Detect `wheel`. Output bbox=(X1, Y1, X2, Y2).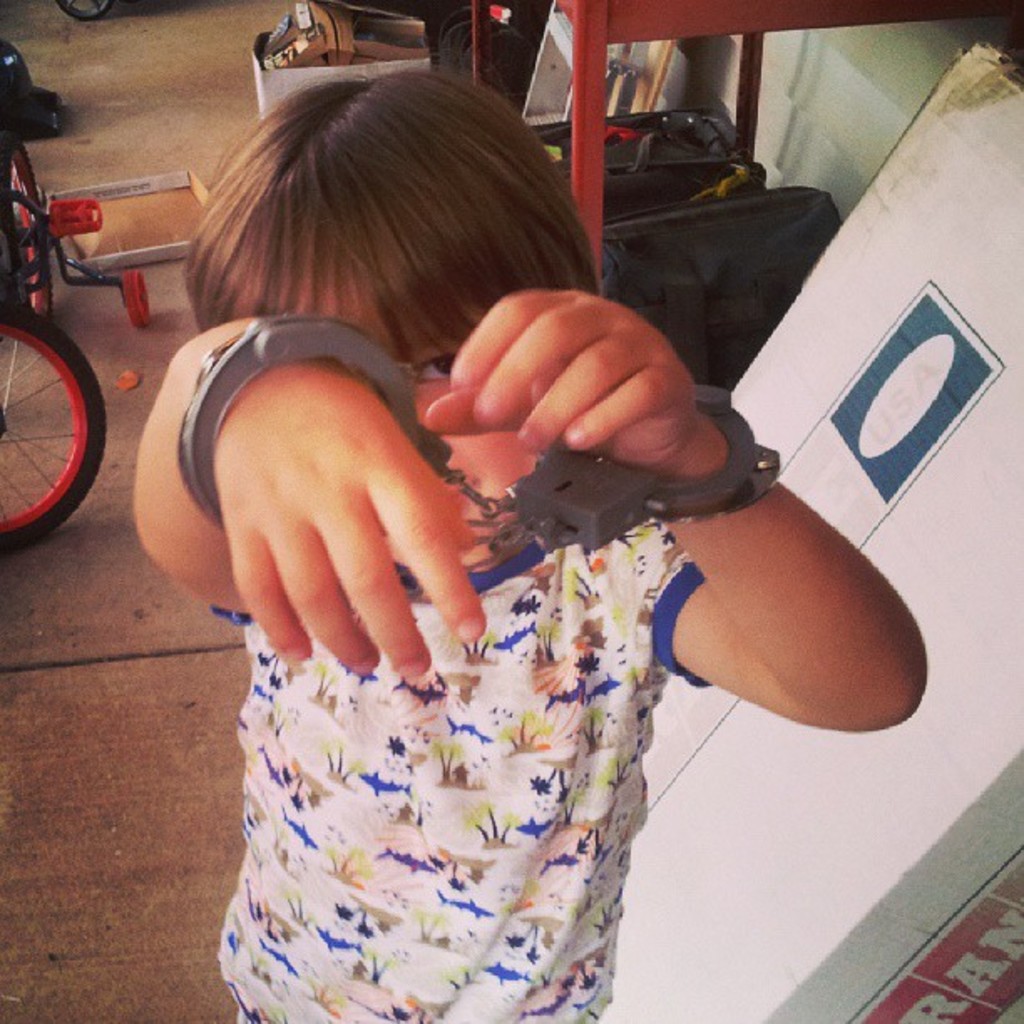
bbox=(0, 151, 62, 331).
